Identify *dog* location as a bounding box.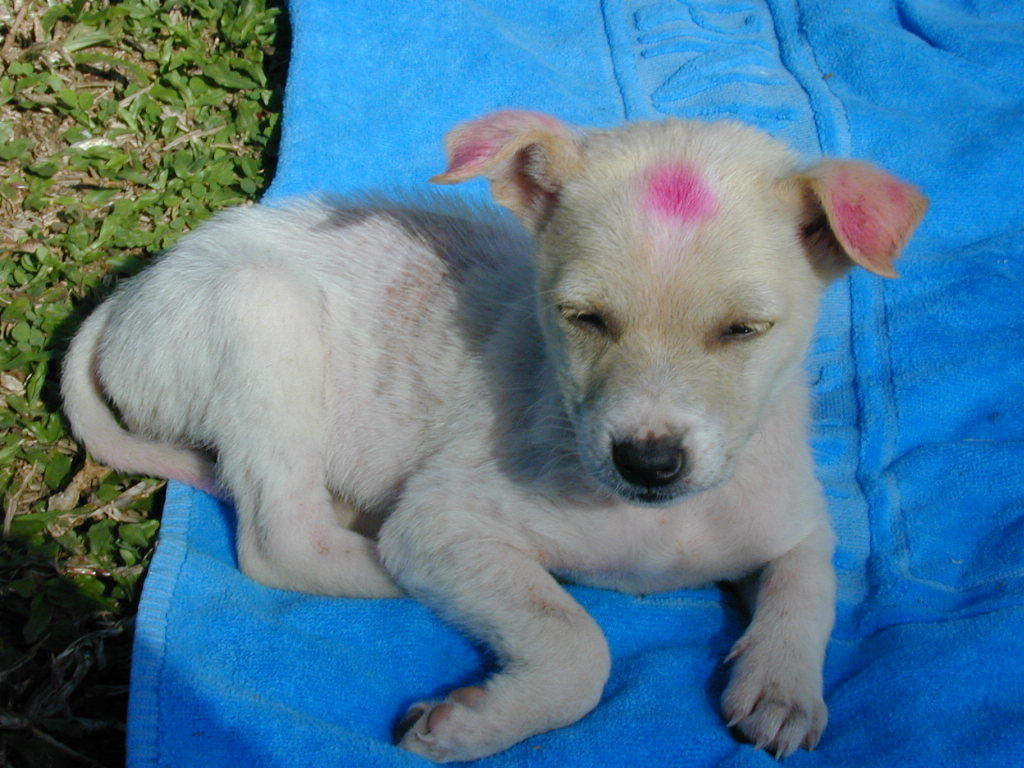
[51, 110, 934, 767].
